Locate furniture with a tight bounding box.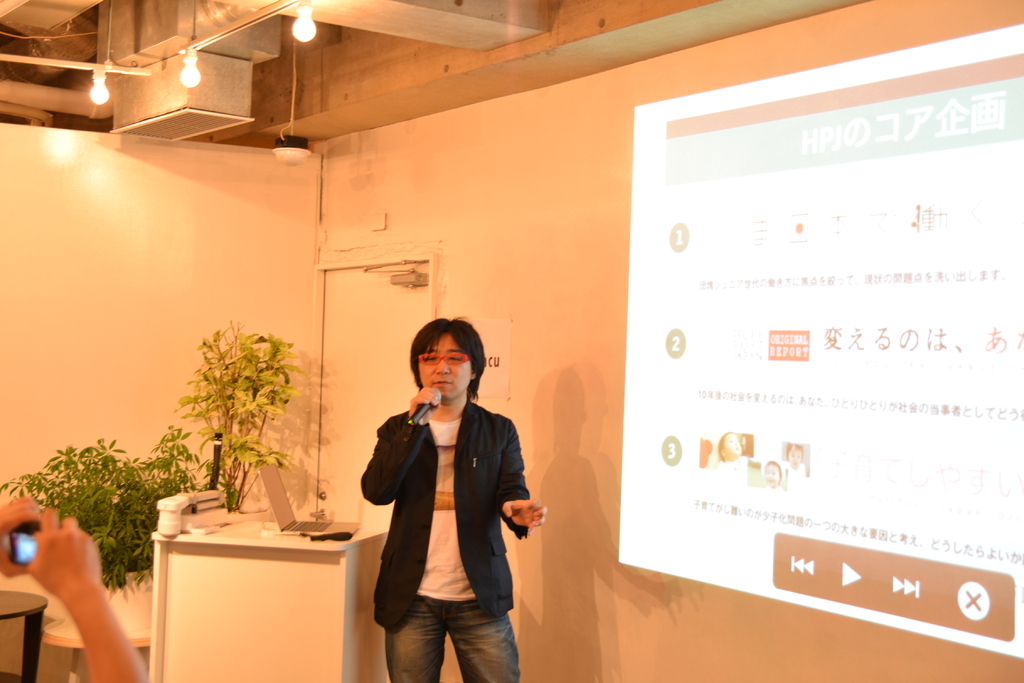
bbox(147, 514, 388, 682).
